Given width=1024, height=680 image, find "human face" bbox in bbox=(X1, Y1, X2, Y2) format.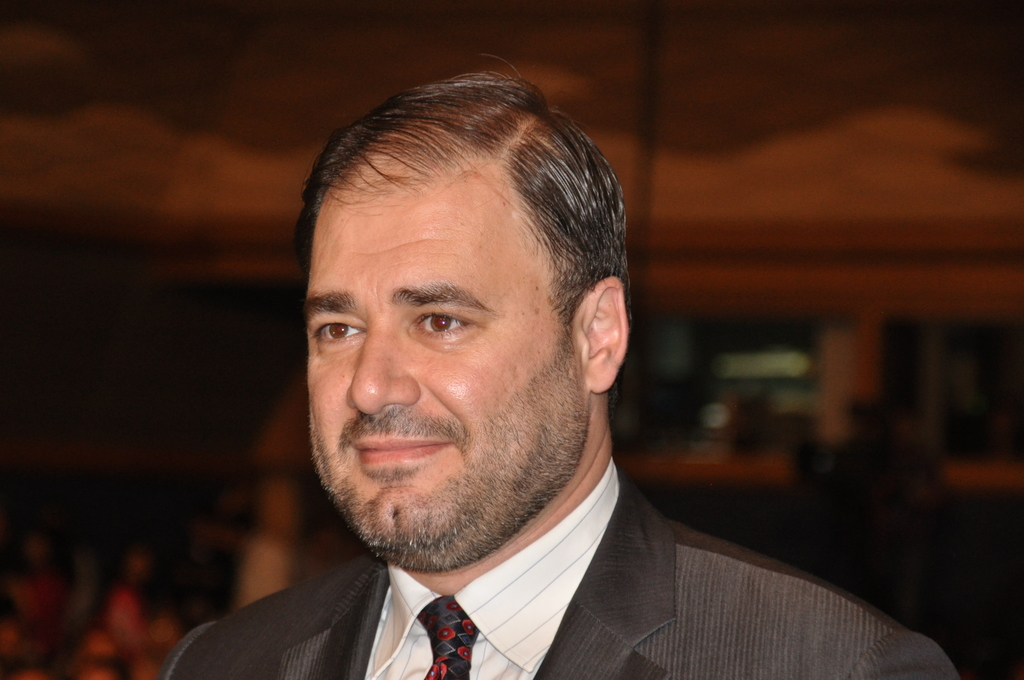
bbox=(305, 172, 575, 565).
